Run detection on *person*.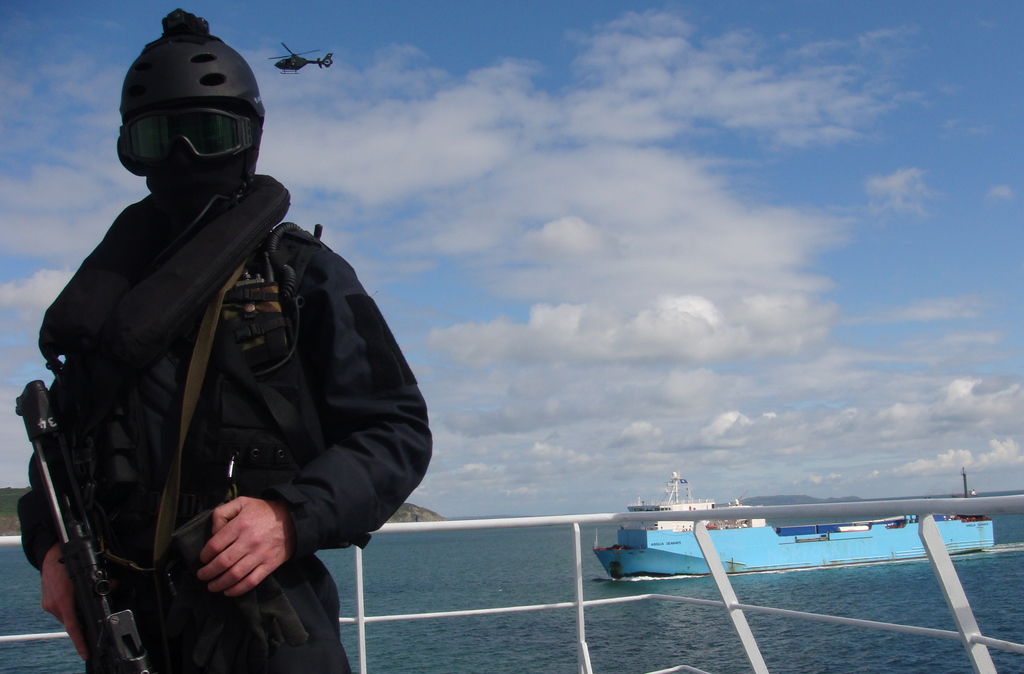
Result: (x1=12, y1=1, x2=431, y2=673).
